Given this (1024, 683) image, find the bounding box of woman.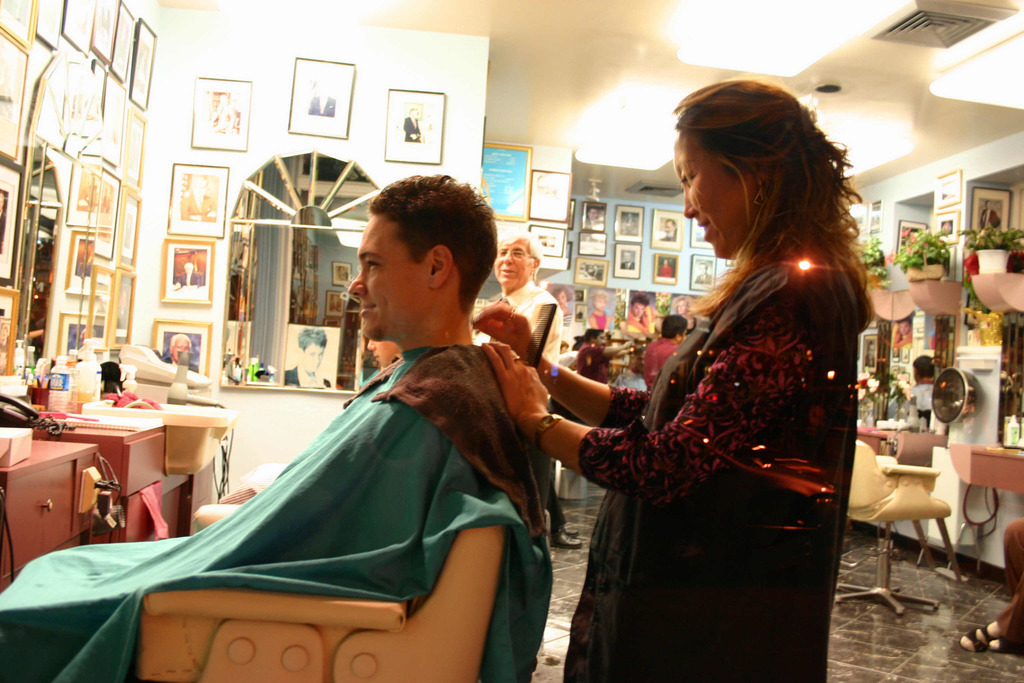
[586,288,616,332].
